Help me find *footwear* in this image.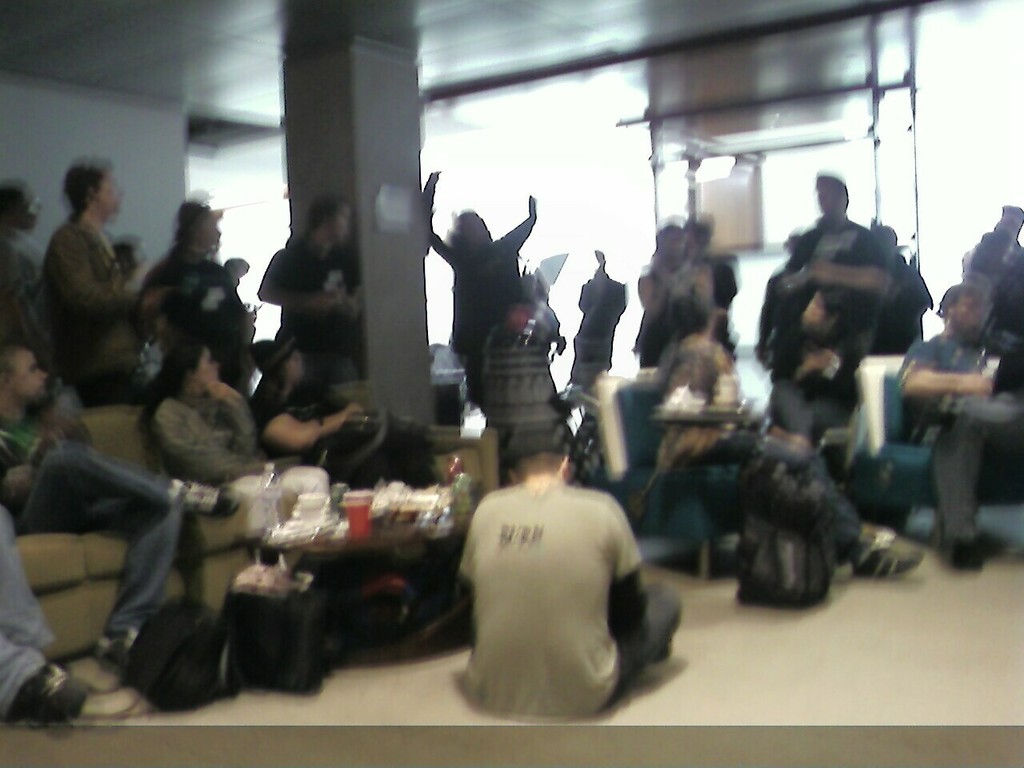
Found it: rect(899, 397, 957, 449).
